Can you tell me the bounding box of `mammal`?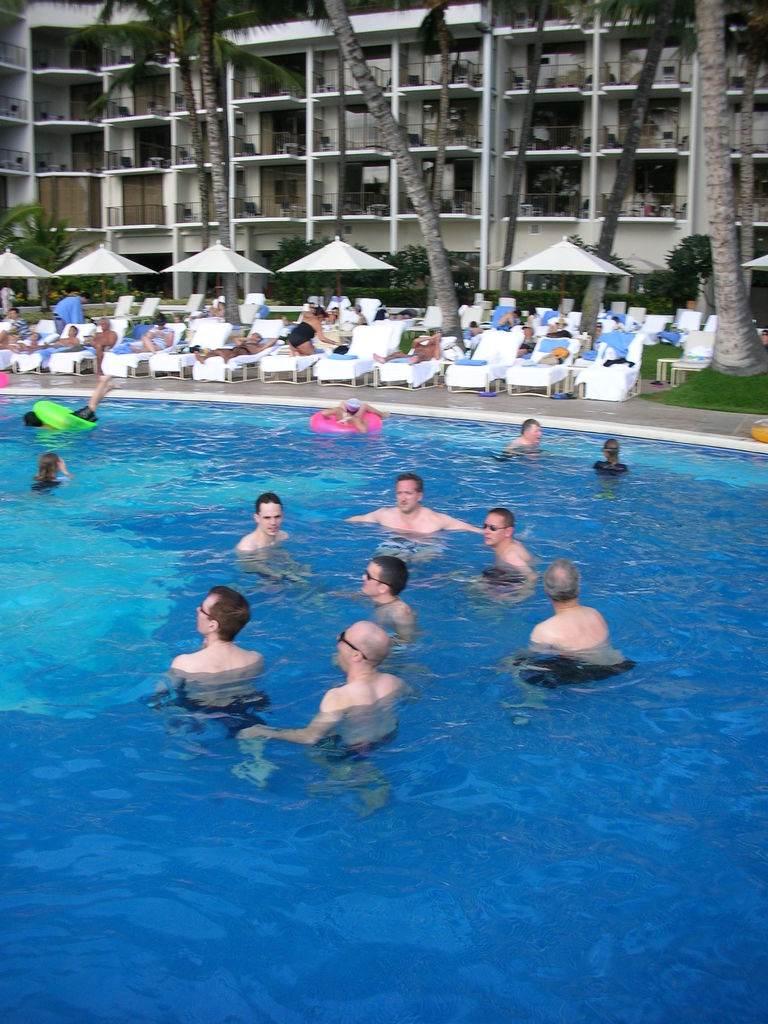
[509,417,543,461].
